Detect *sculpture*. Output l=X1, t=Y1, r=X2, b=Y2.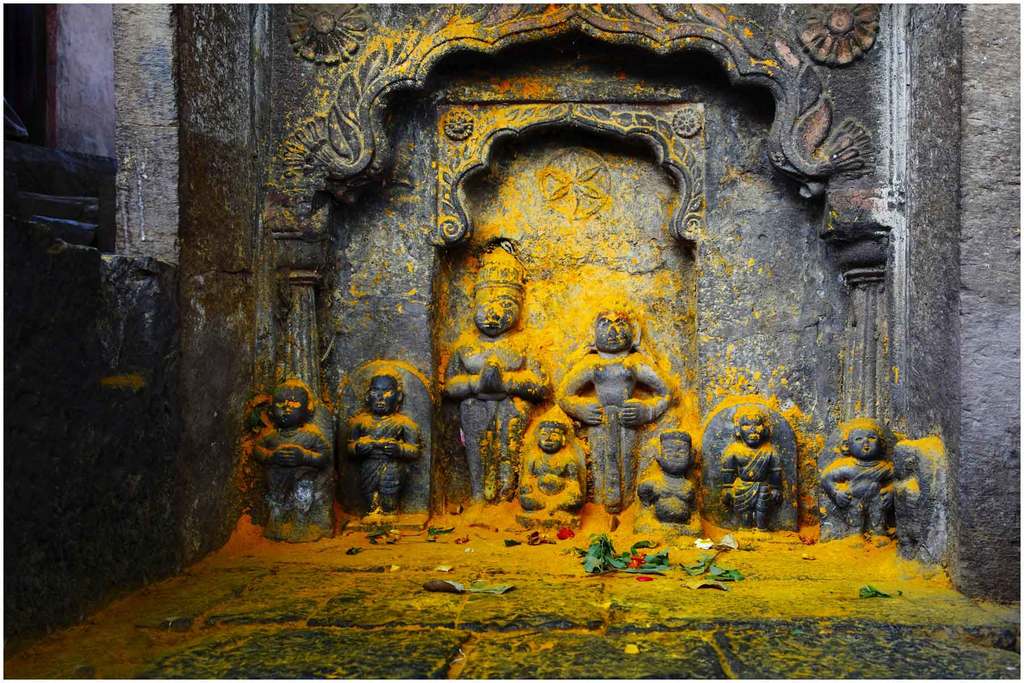
l=703, t=397, r=808, b=539.
